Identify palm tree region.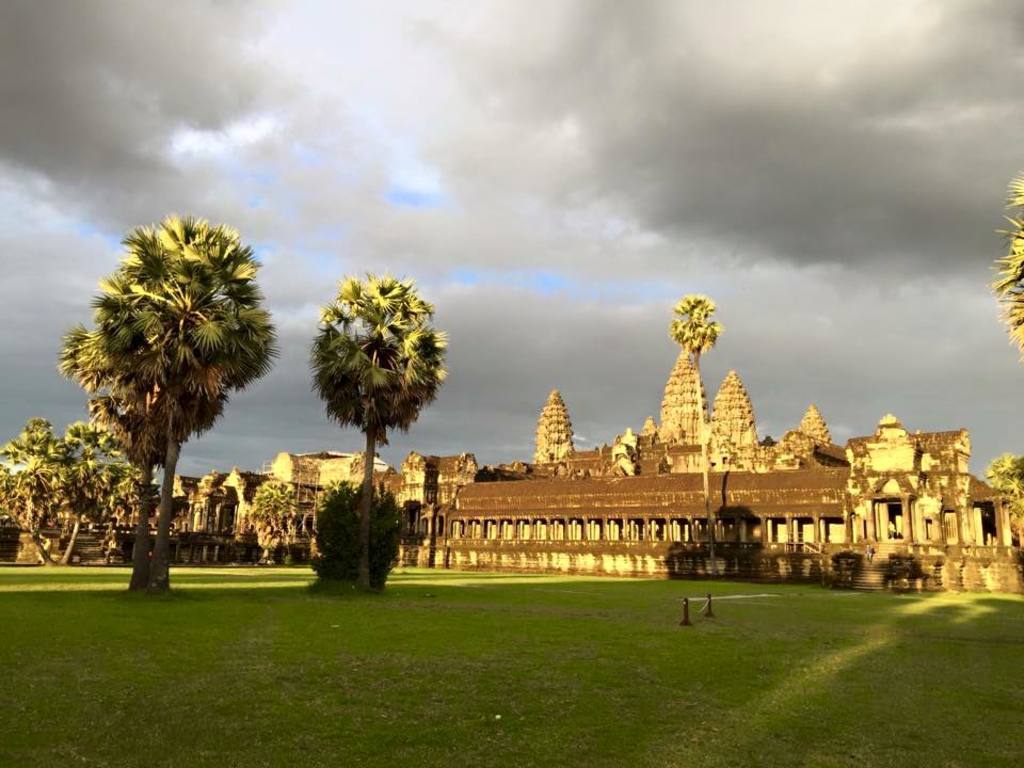
Region: BBox(303, 265, 452, 601).
